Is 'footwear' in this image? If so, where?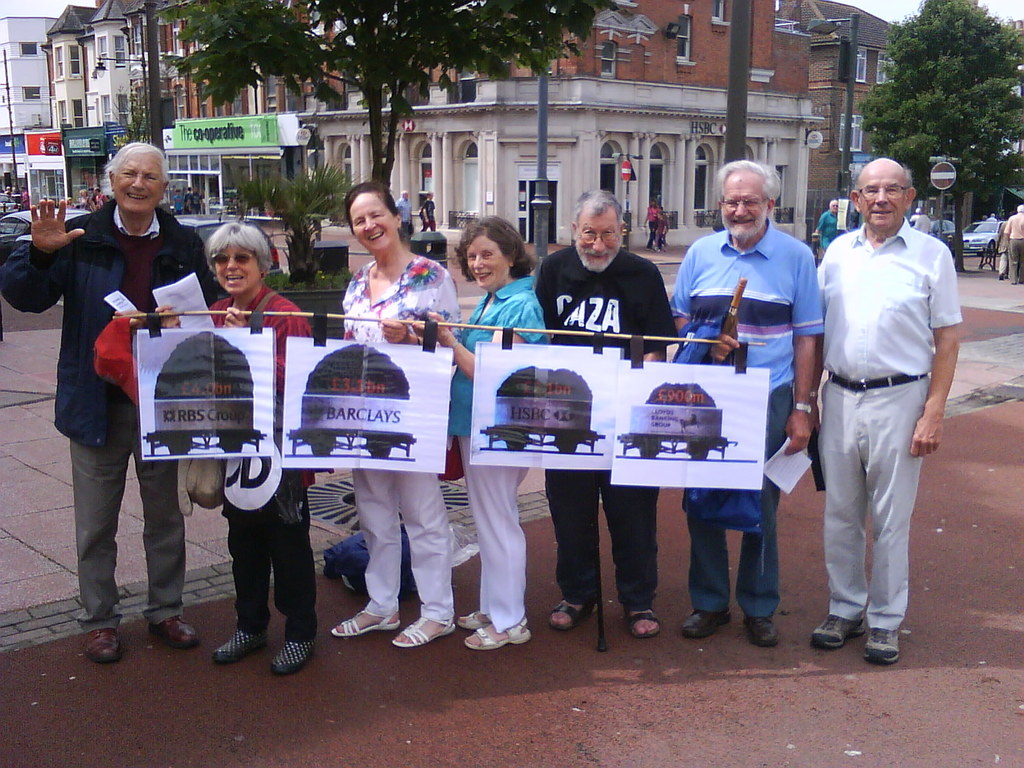
Yes, at [684,610,732,639].
